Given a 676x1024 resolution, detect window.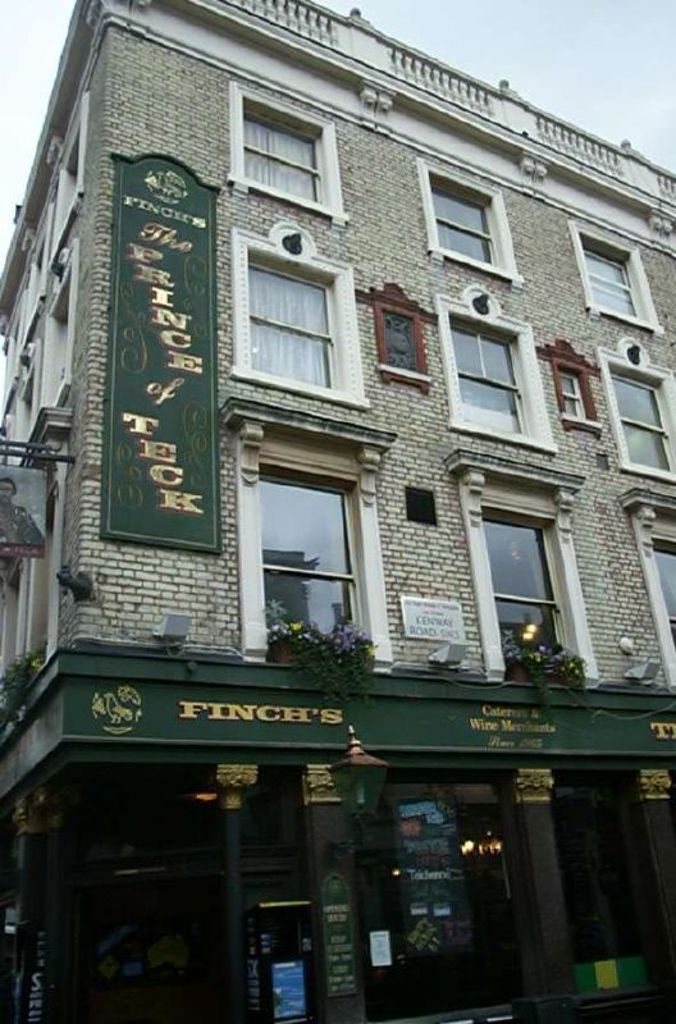
{"left": 448, "top": 317, "right": 520, "bottom": 439}.
